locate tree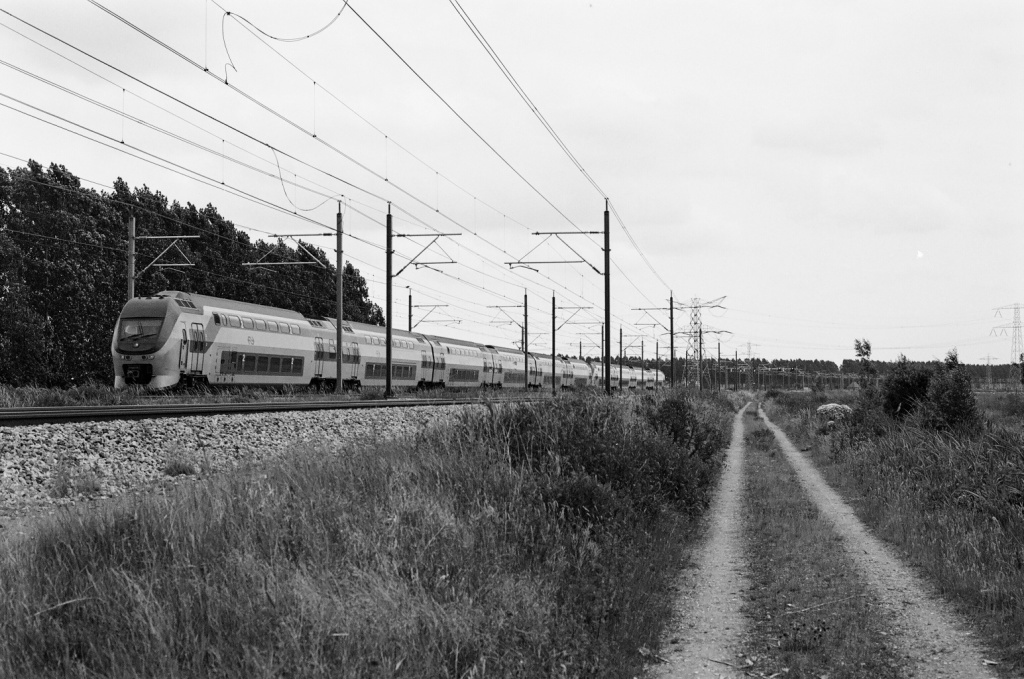
<box>876,358,973,445</box>
